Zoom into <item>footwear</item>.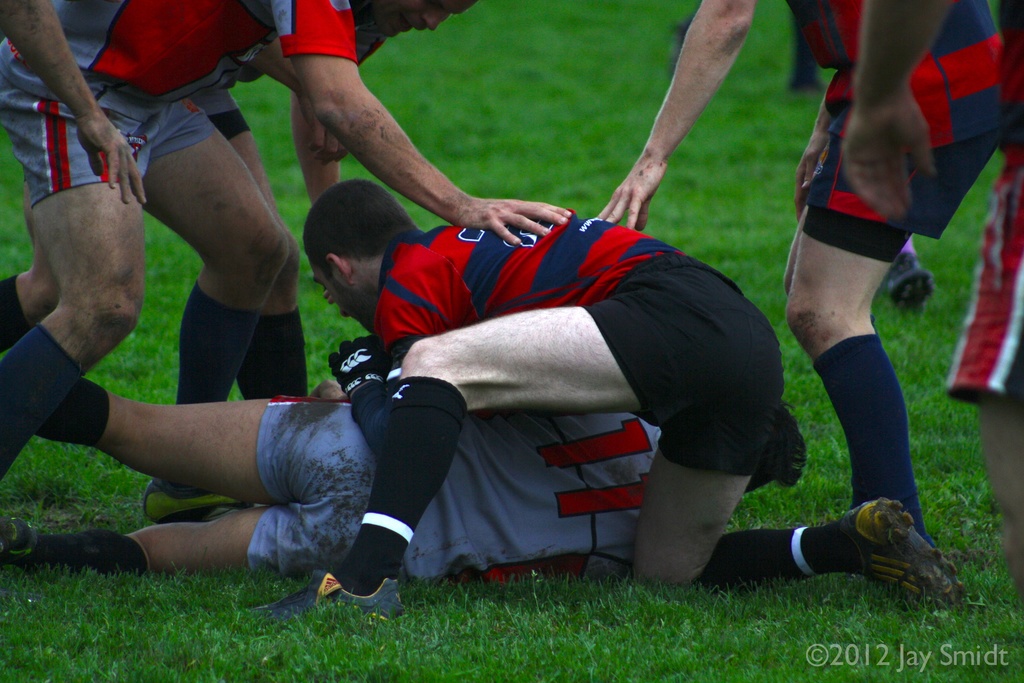
Zoom target: l=833, t=494, r=967, b=603.
